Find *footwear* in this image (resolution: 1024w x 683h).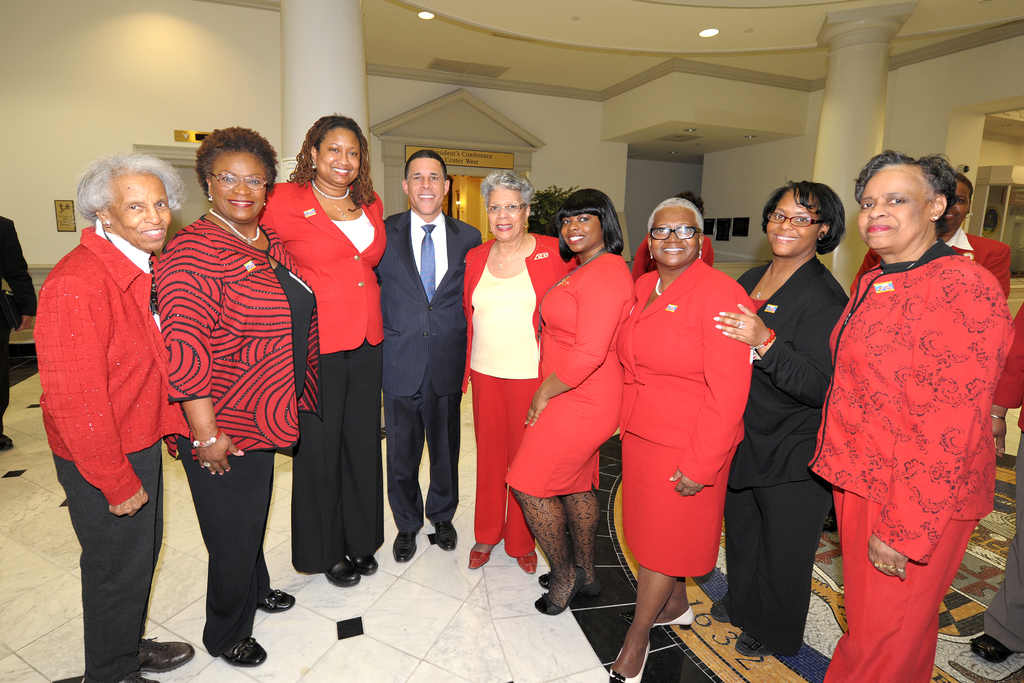
<box>616,630,662,682</box>.
